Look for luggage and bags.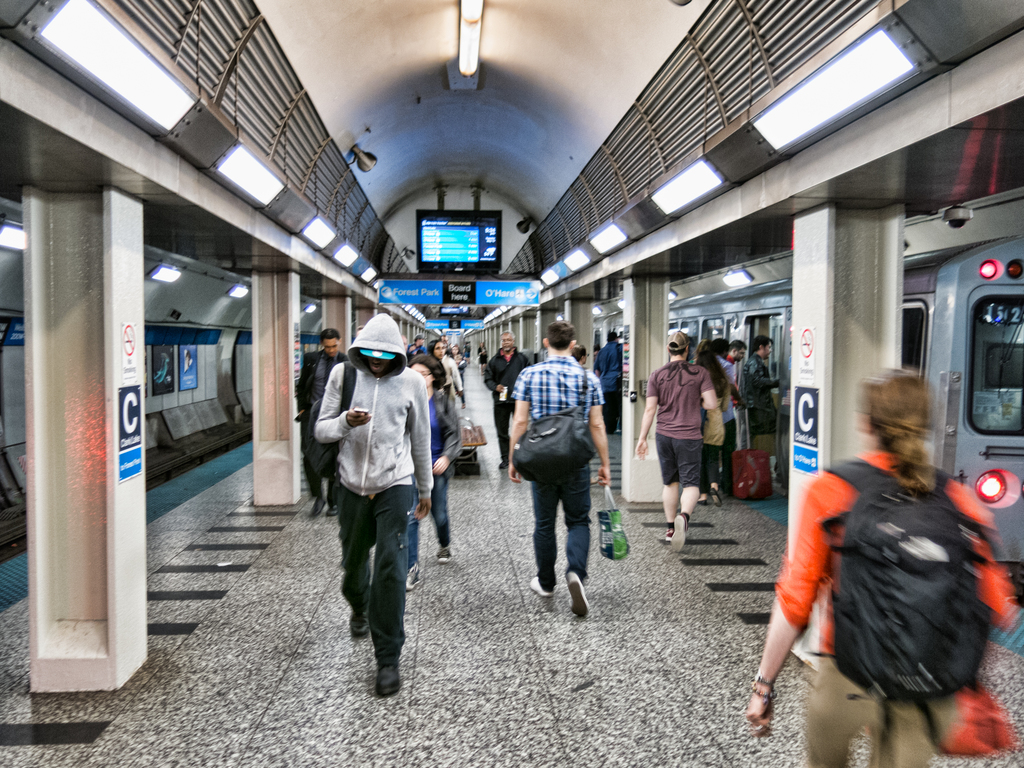
Found: (821,457,991,696).
